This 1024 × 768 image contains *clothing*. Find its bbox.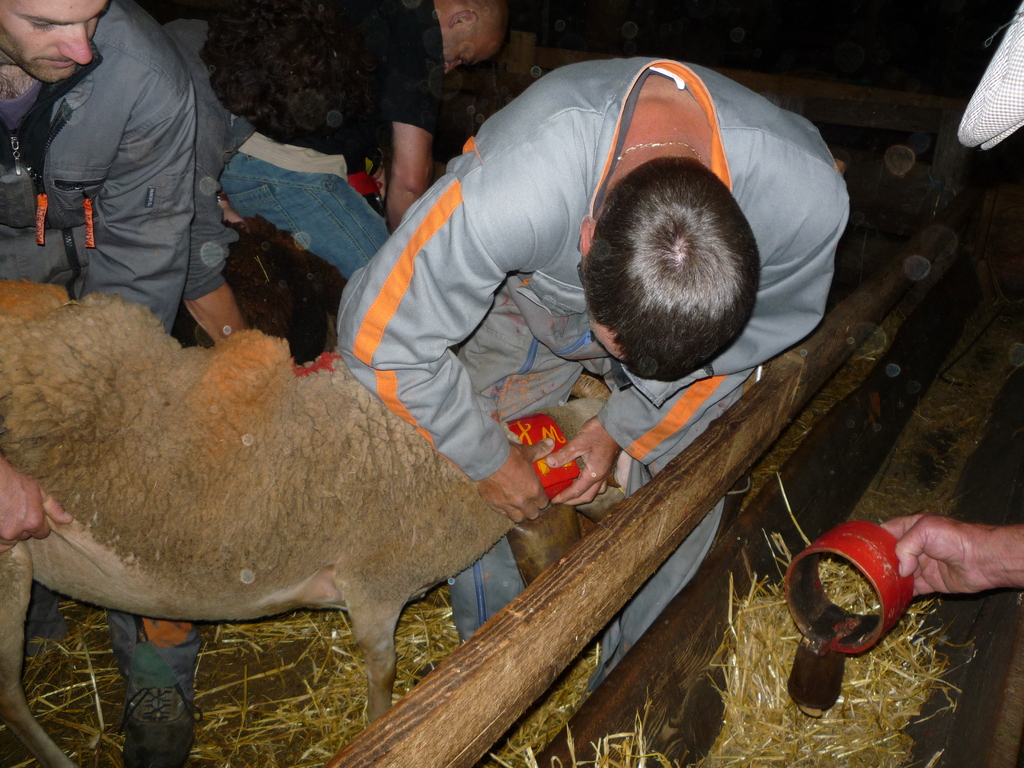
crop(337, 53, 848, 688).
